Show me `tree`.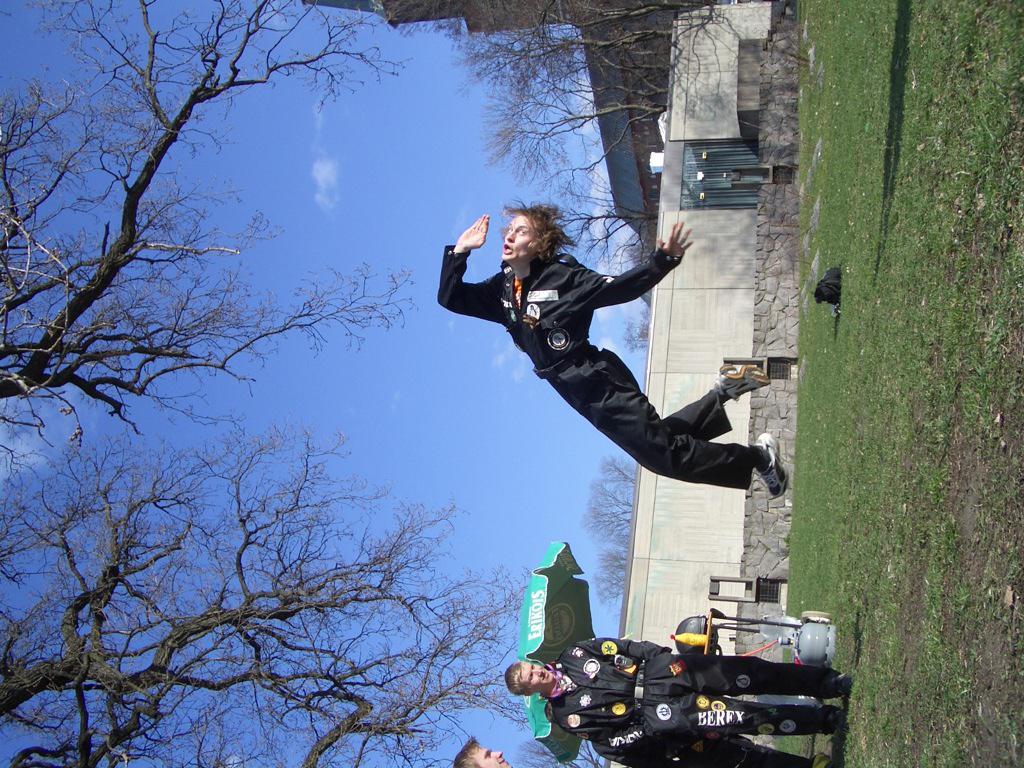
`tree` is here: region(626, 306, 646, 350).
